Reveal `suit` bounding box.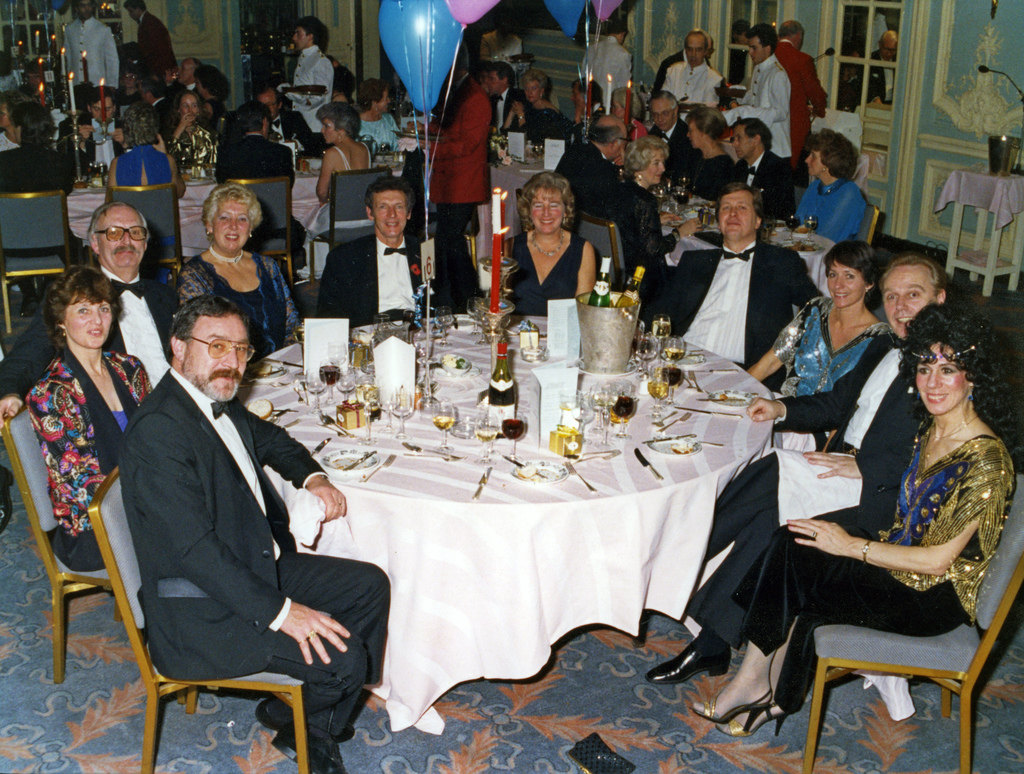
Revealed: pyautogui.locateOnScreen(839, 76, 863, 111).
